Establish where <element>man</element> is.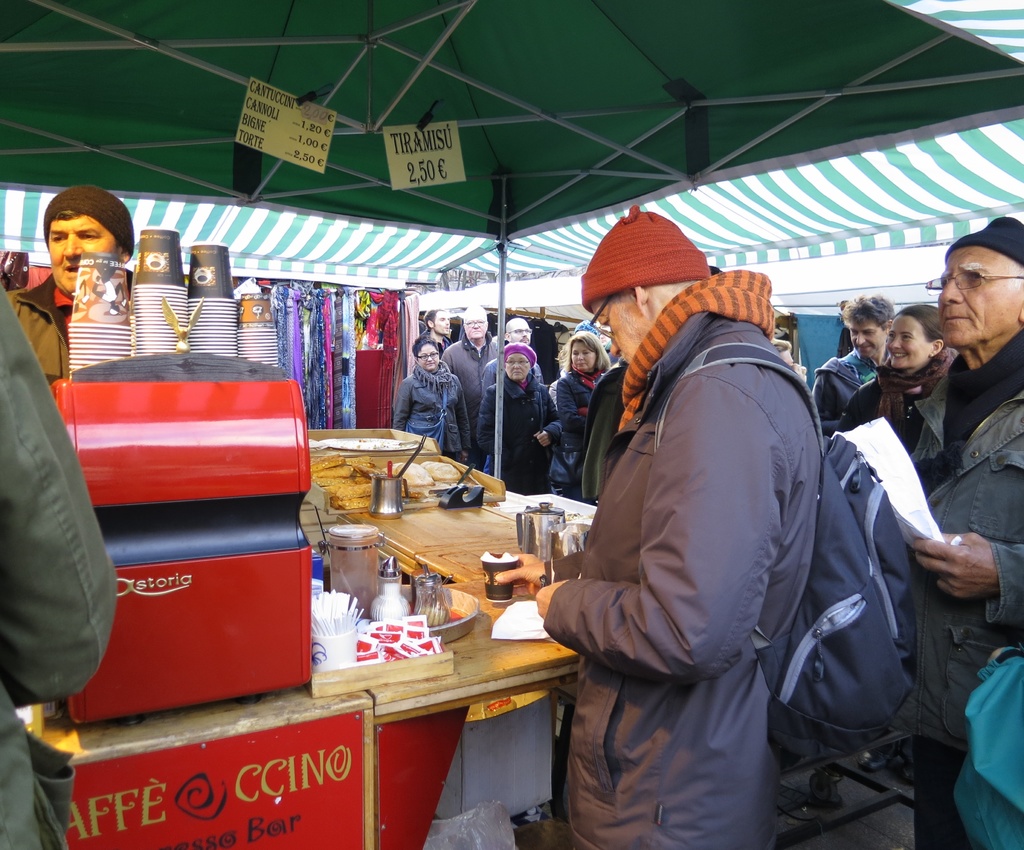
Established at 4, 180, 143, 392.
